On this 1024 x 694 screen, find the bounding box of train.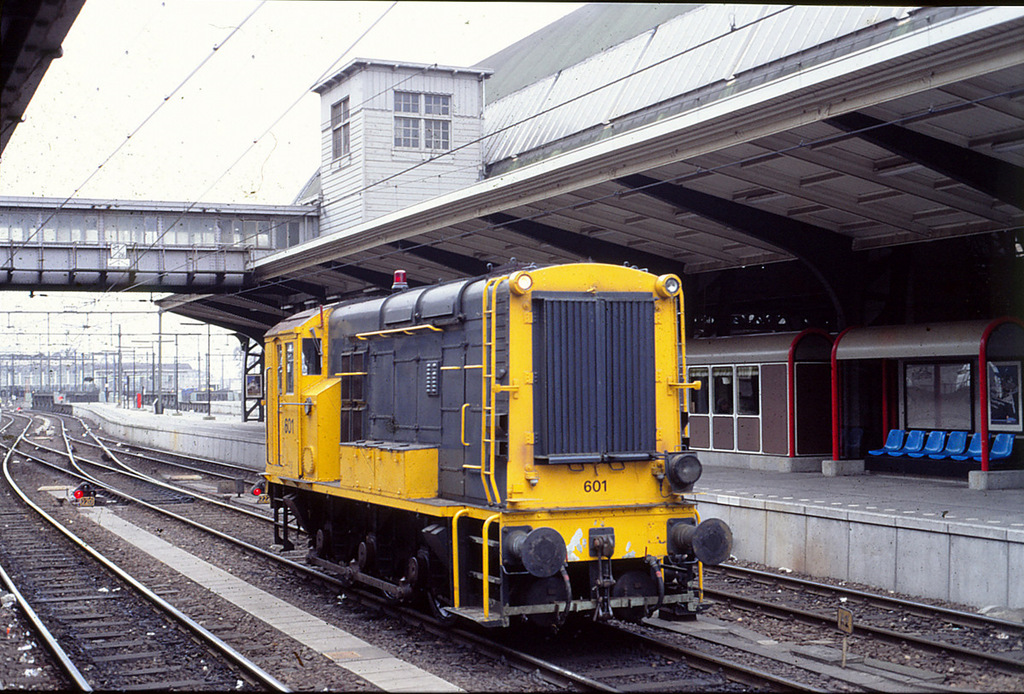
Bounding box: {"x1": 256, "y1": 249, "x2": 723, "y2": 651}.
